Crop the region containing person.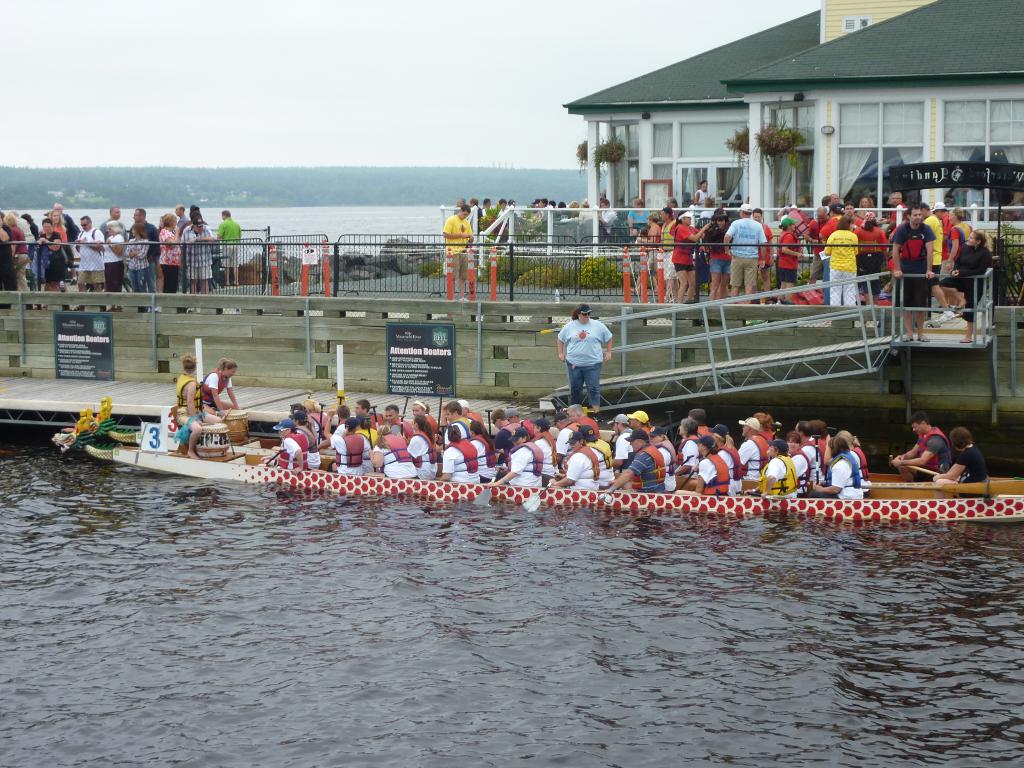
Crop region: crop(100, 209, 127, 280).
